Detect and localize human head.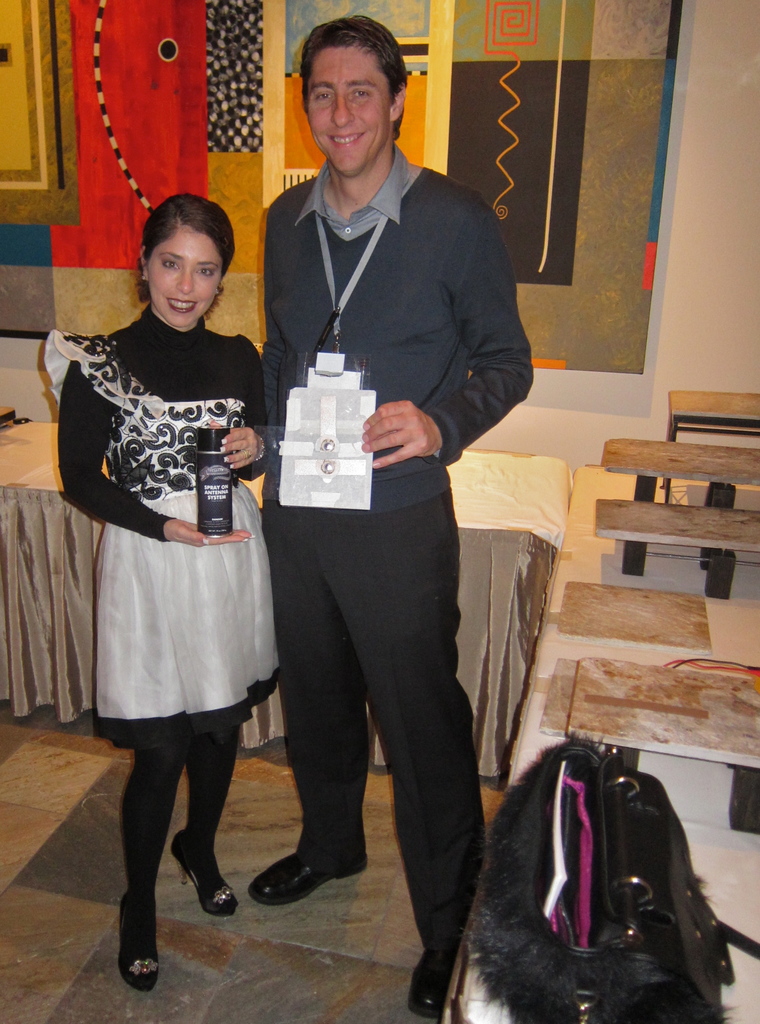
Localized at locate(116, 180, 245, 333).
